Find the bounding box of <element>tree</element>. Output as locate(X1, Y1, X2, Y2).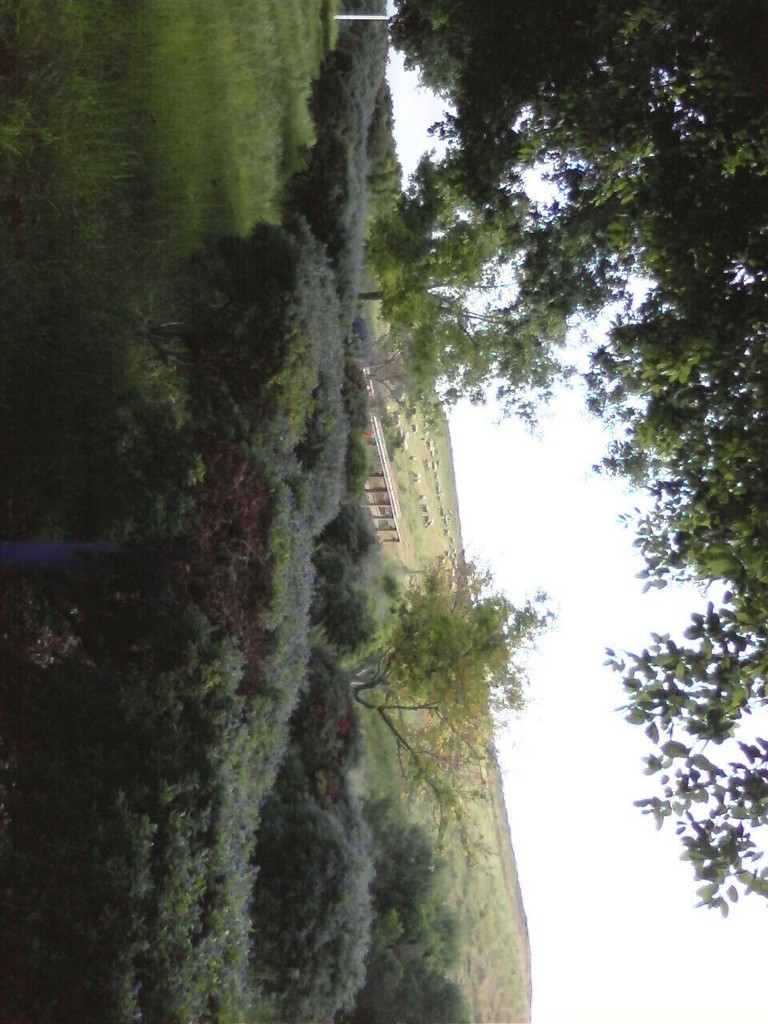
locate(329, 578, 538, 869).
